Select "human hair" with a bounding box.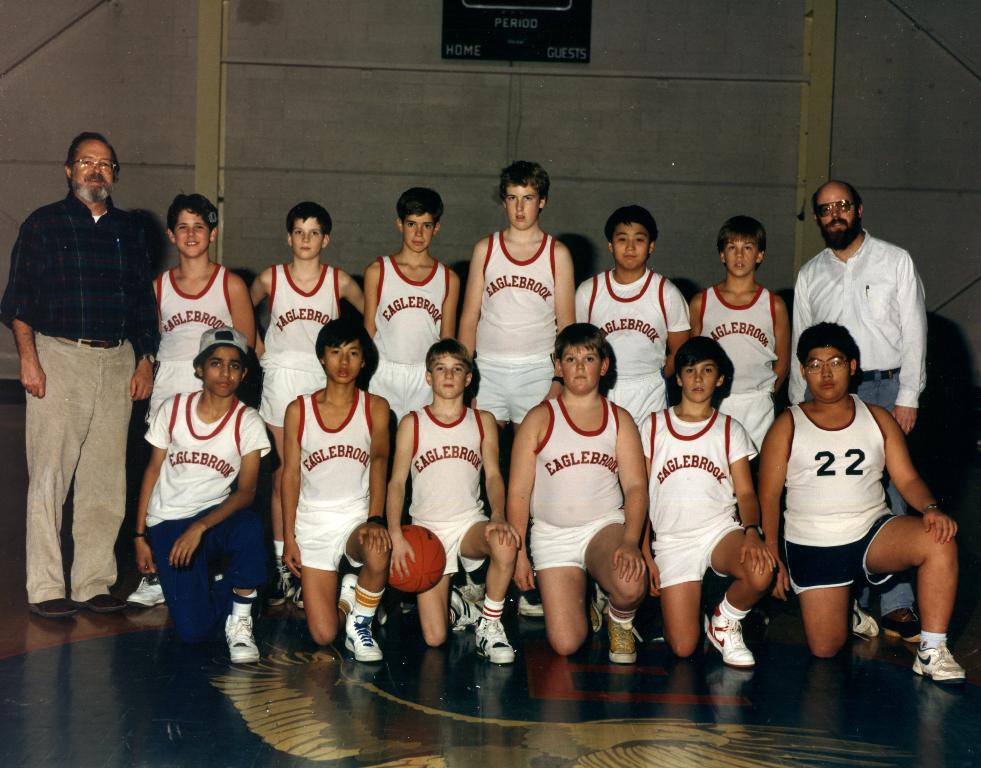
bbox(795, 319, 860, 368).
